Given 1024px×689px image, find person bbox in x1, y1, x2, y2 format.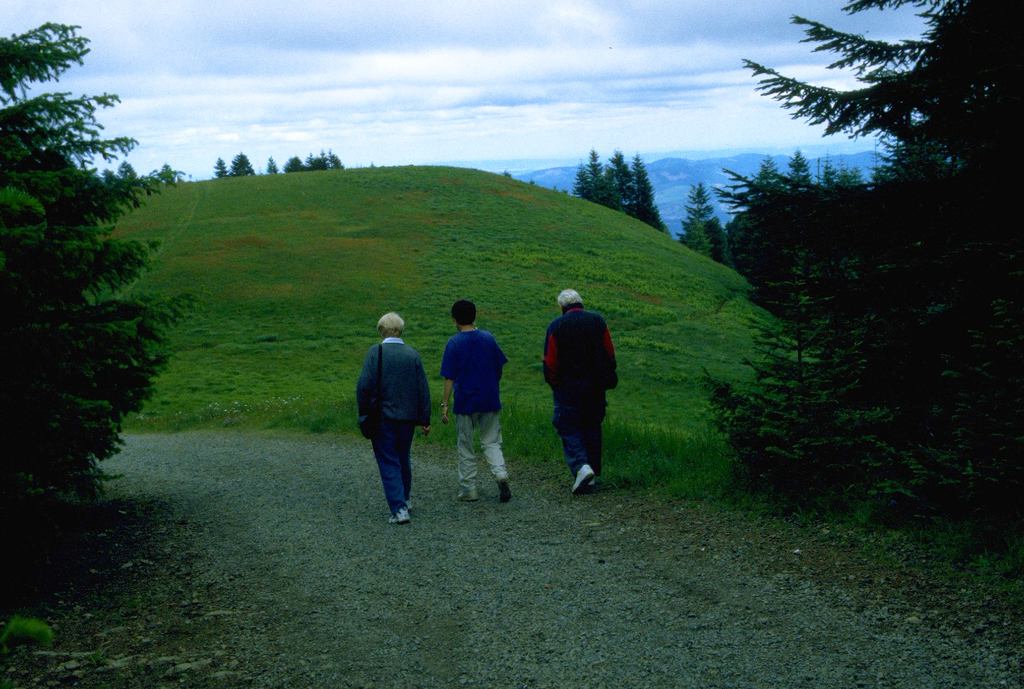
535, 287, 624, 497.
